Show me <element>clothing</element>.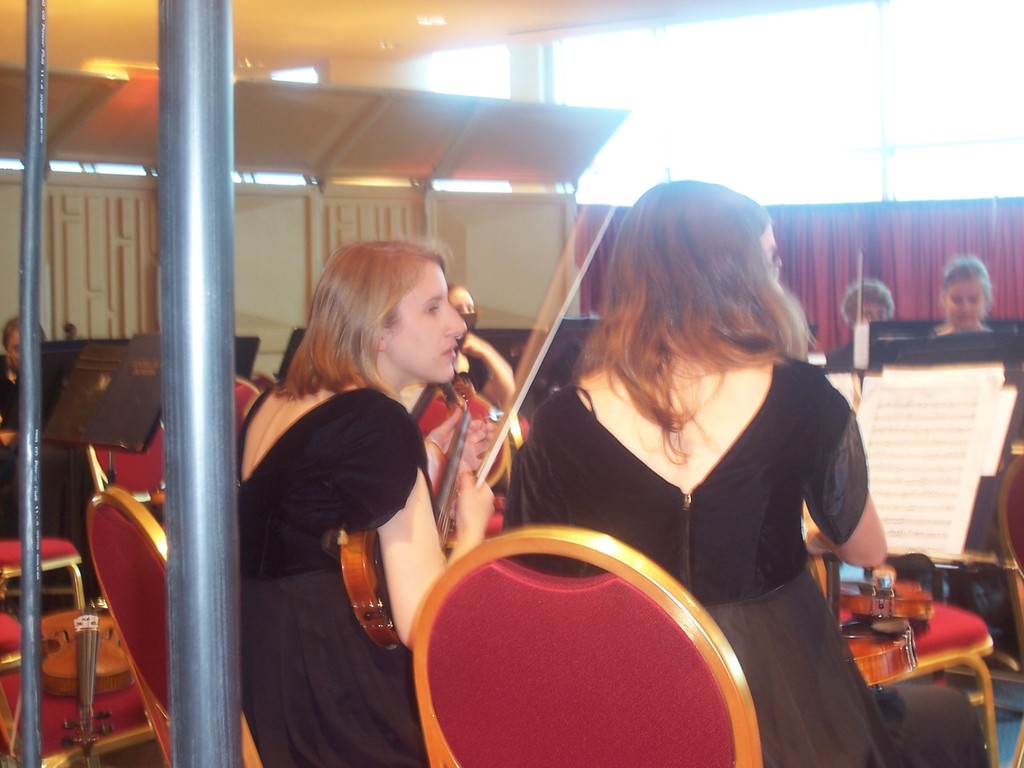
<element>clothing</element> is here: [507,343,886,764].
